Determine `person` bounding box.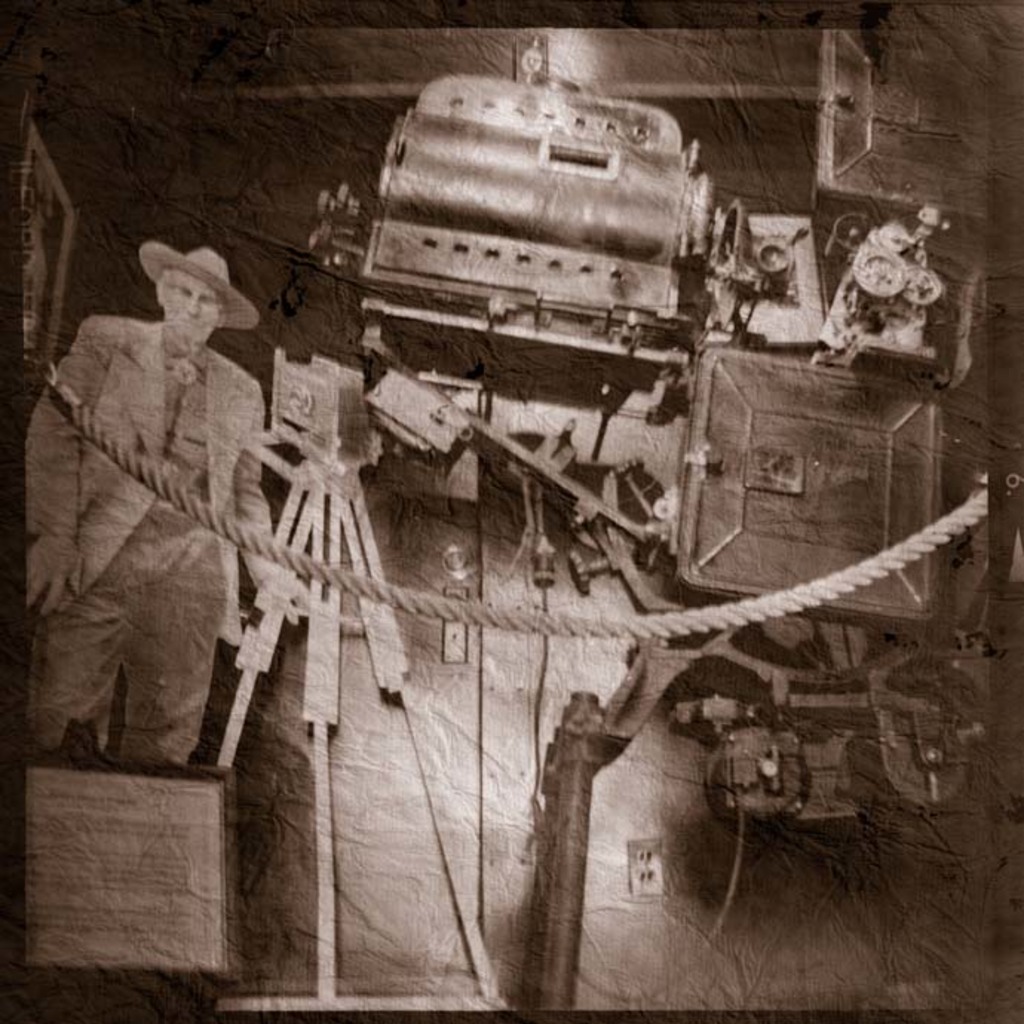
Determined: bbox=[55, 194, 321, 844].
